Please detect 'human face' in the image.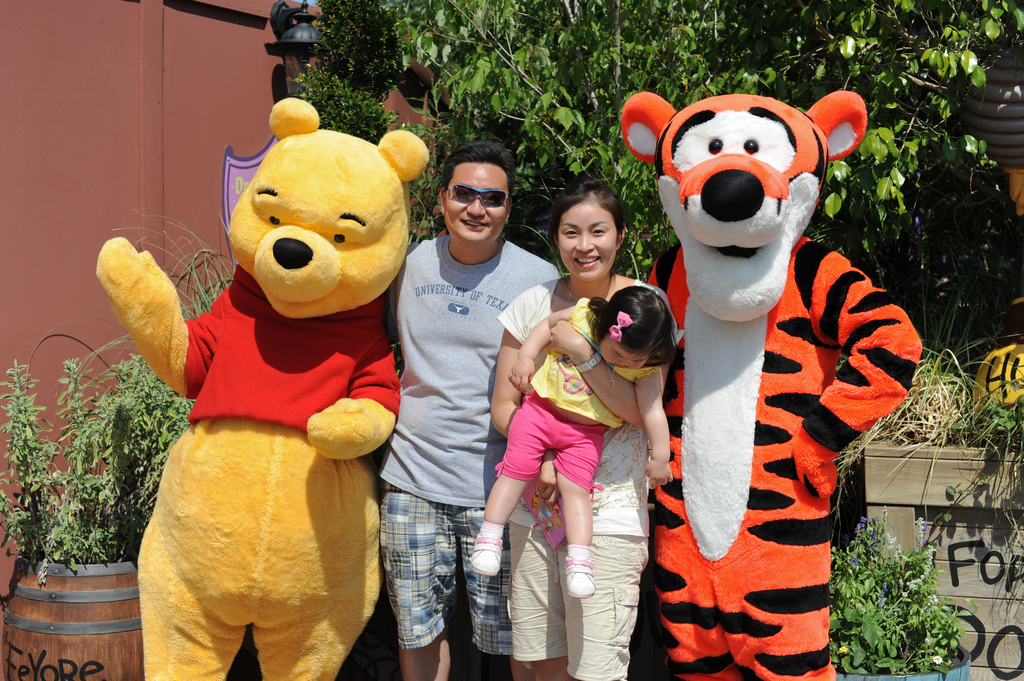
436,162,505,244.
